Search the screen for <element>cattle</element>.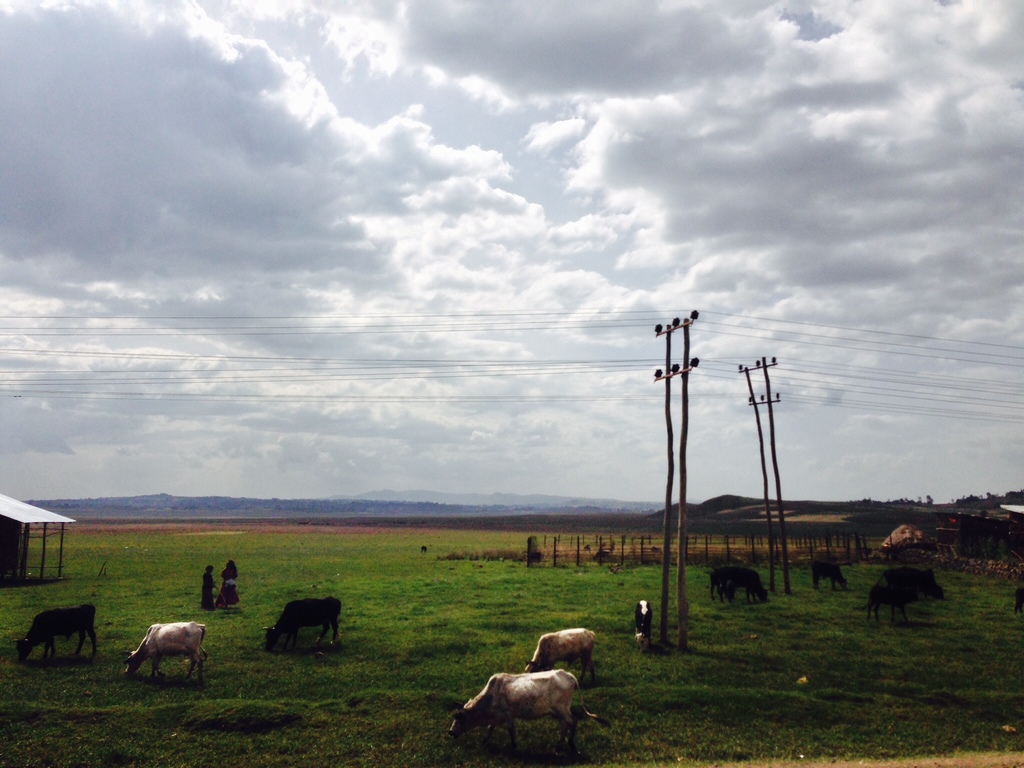
Found at box=[703, 565, 735, 605].
